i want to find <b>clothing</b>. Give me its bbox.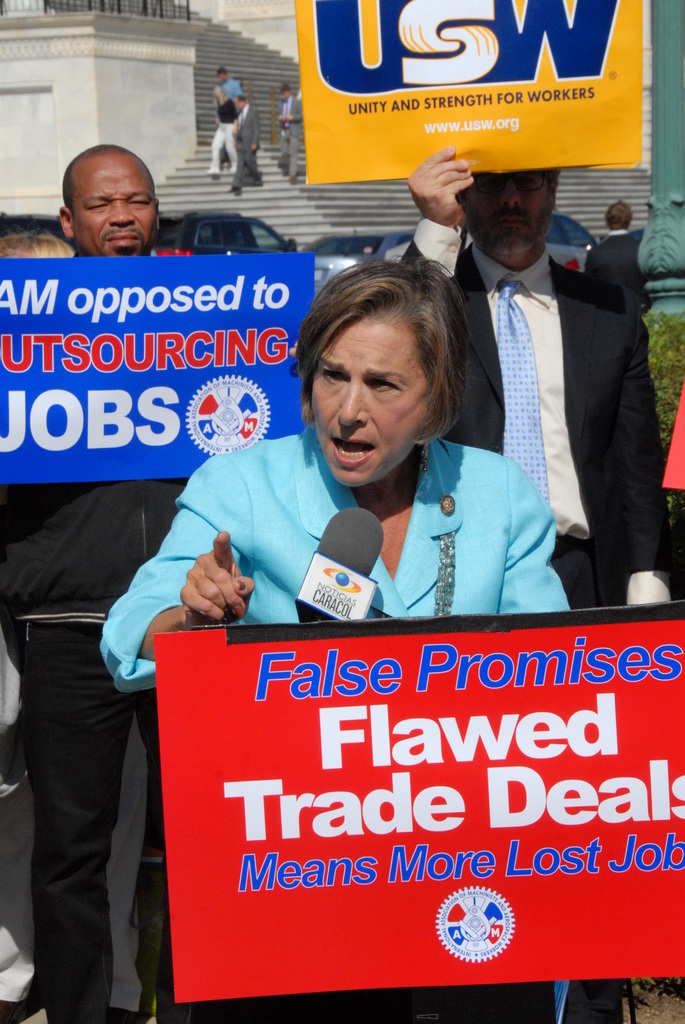
bbox(276, 94, 305, 178).
